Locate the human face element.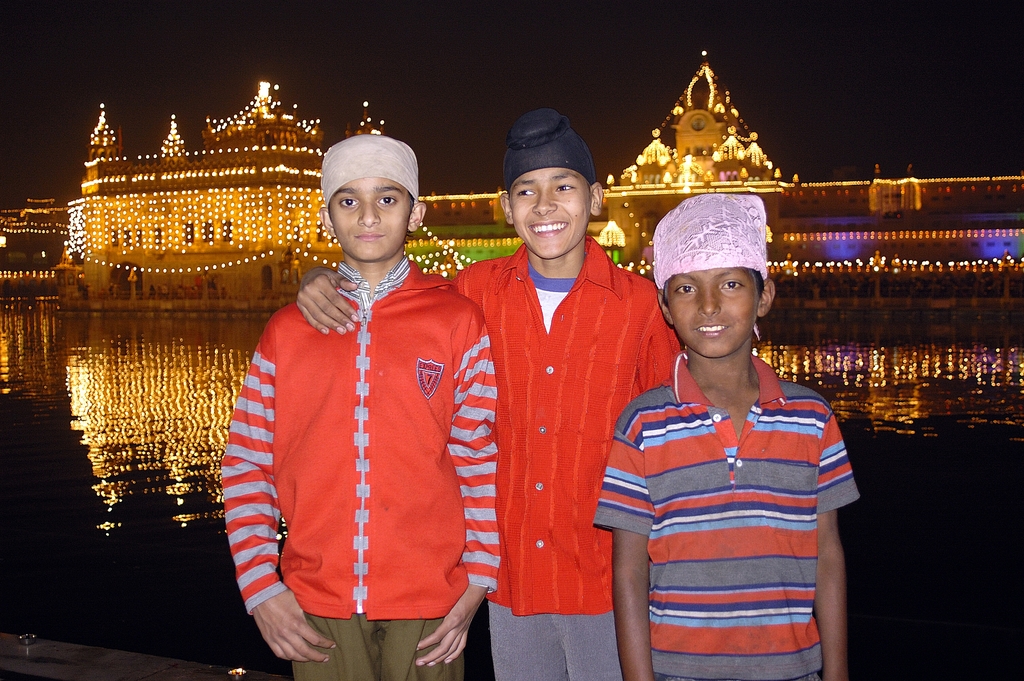
Element bbox: 509, 168, 594, 259.
